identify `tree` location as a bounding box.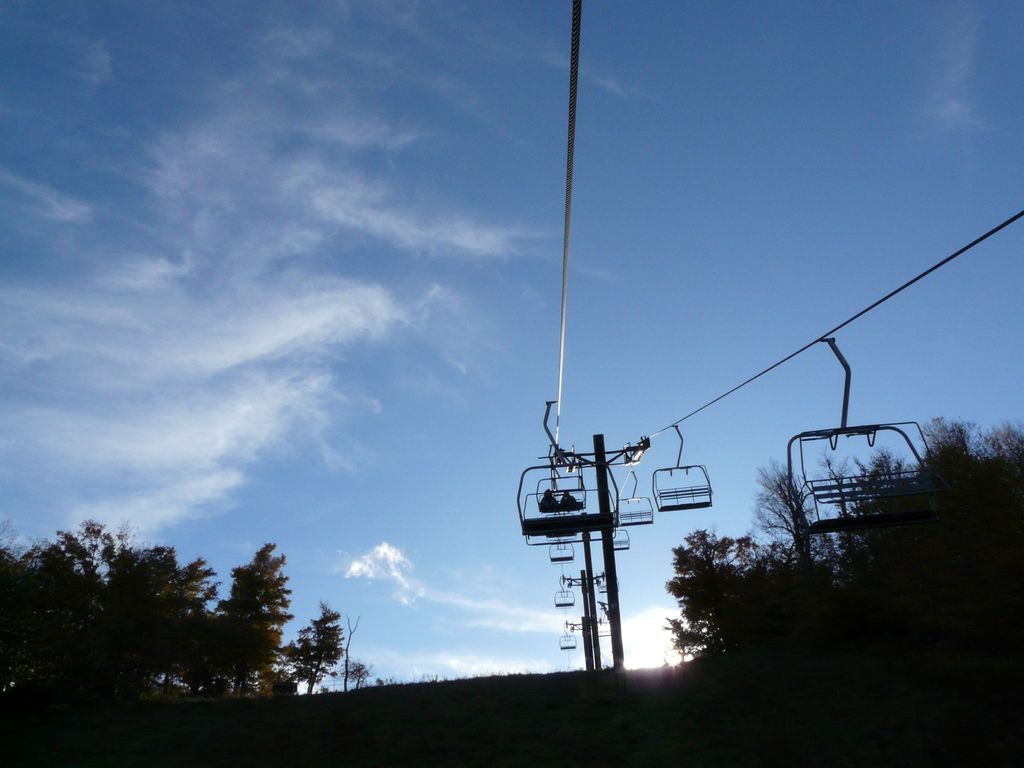
pyautogui.locateOnScreen(931, 412, 973, 468).
